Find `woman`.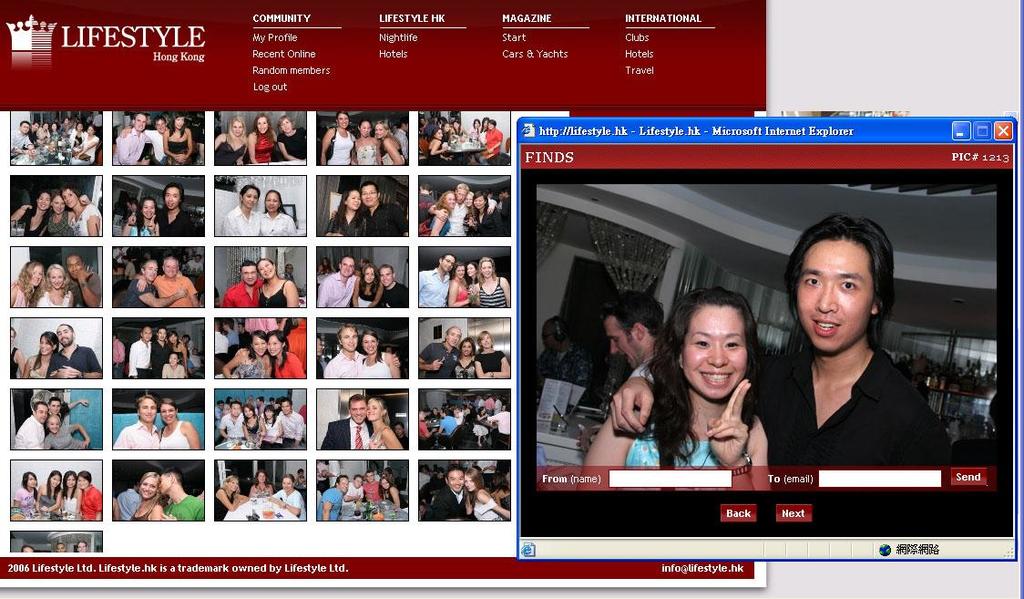
(352, 123, 381, 164).
